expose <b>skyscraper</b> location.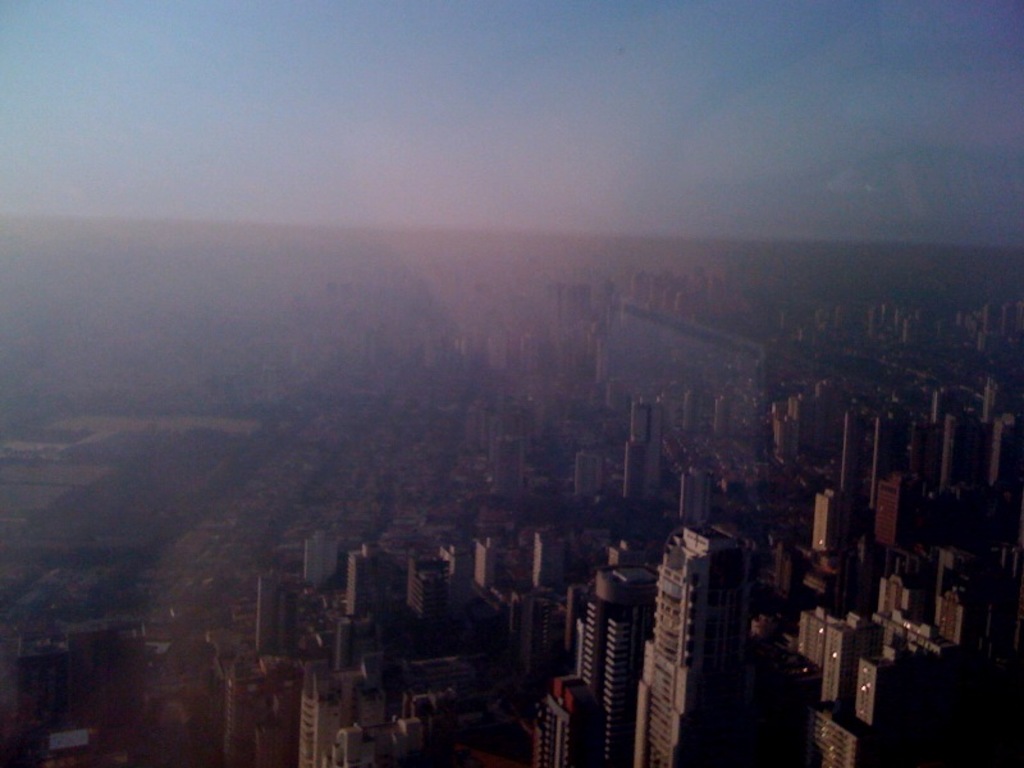
Exposed at rect(582, 570, 654, 763).
